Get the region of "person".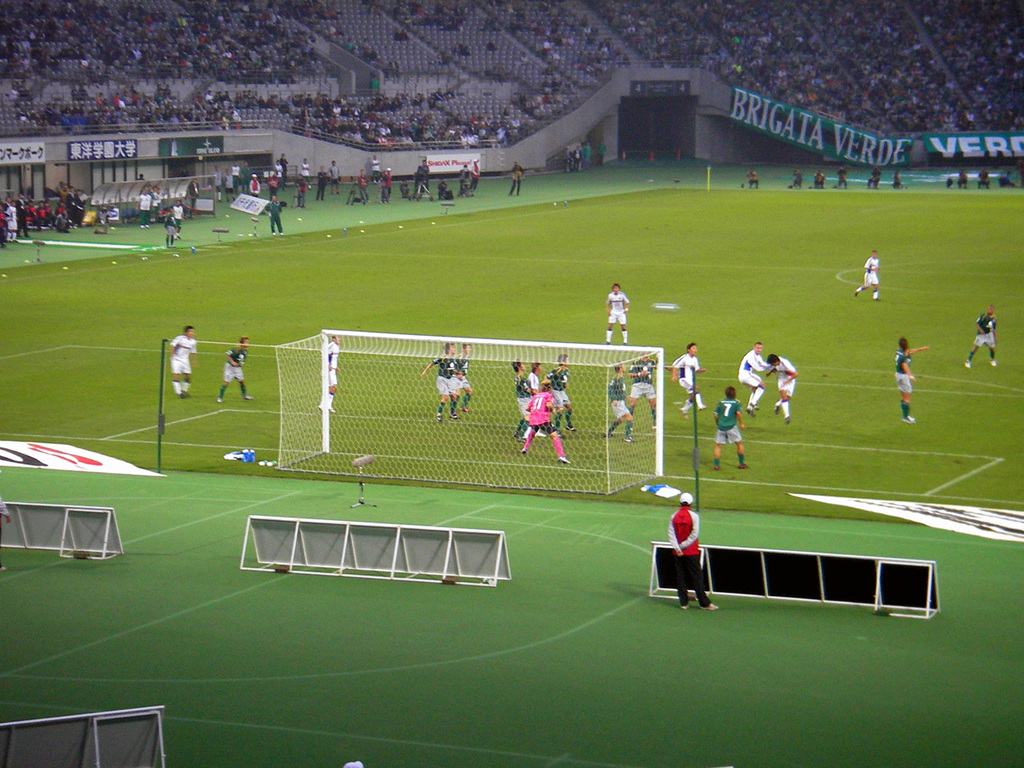
box=[298, 177, 306, 206].
